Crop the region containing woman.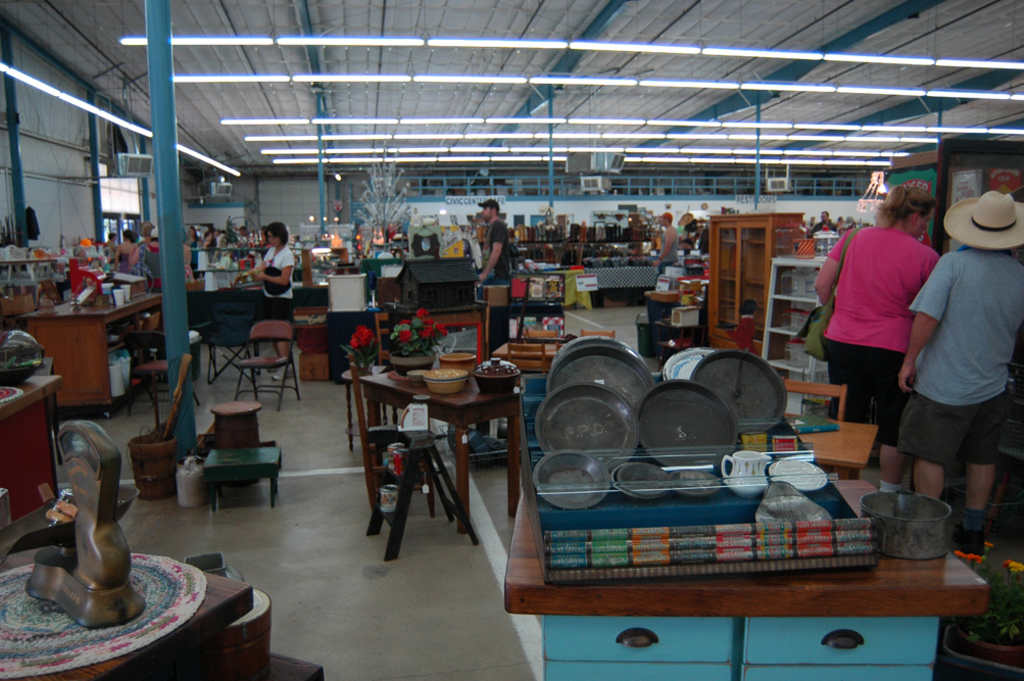
Crop region: (816,191,944,503).
